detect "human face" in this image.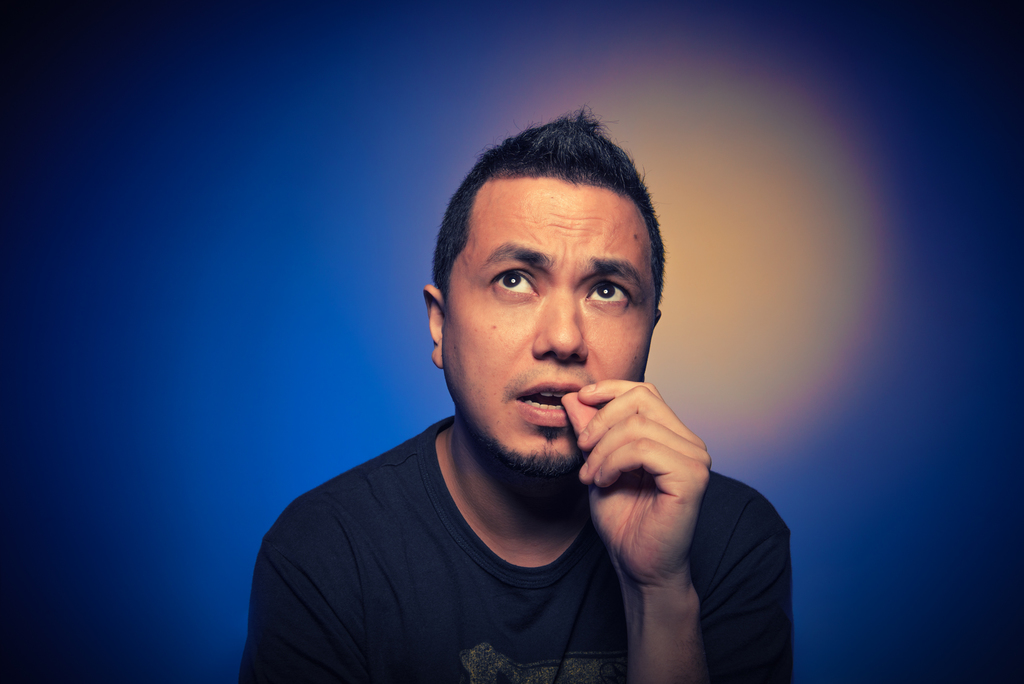
Detection: [x1=440, y1=184, x2=659, y2=481].
